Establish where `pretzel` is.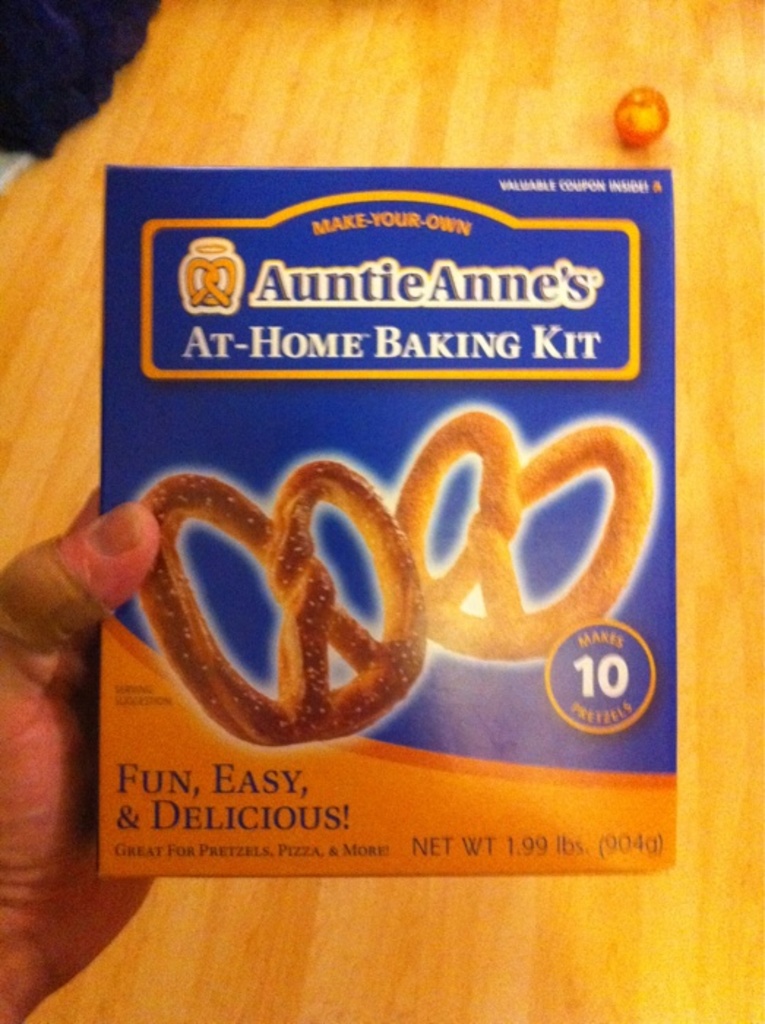
Established at (left=399, top=410, right=658, bottom=664).
